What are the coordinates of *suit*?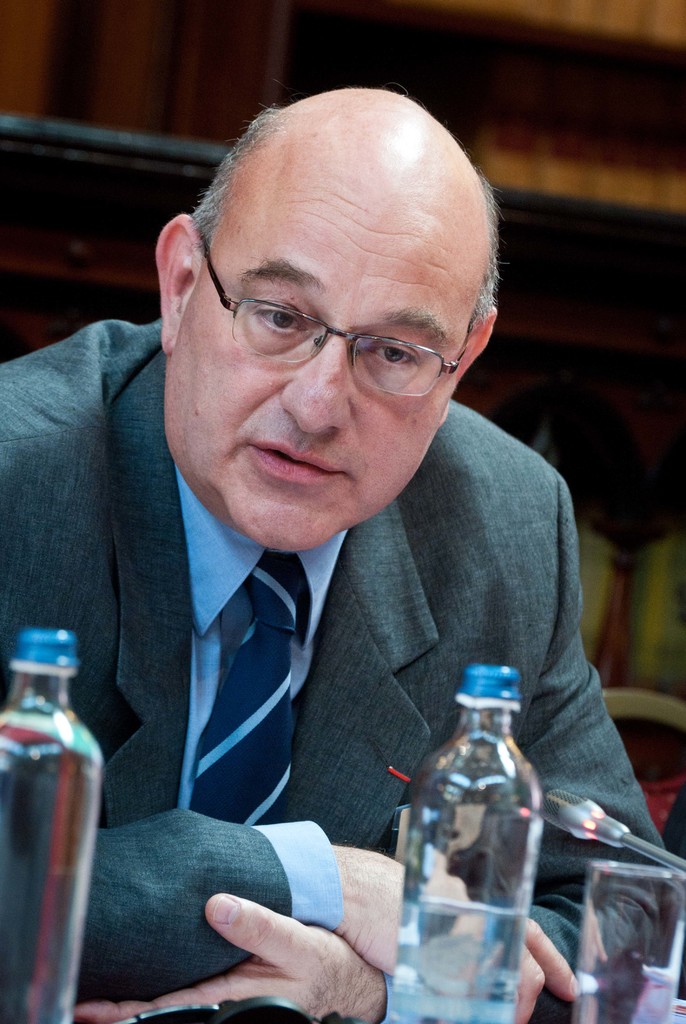
bbox(0, 319, 667, 1023).
